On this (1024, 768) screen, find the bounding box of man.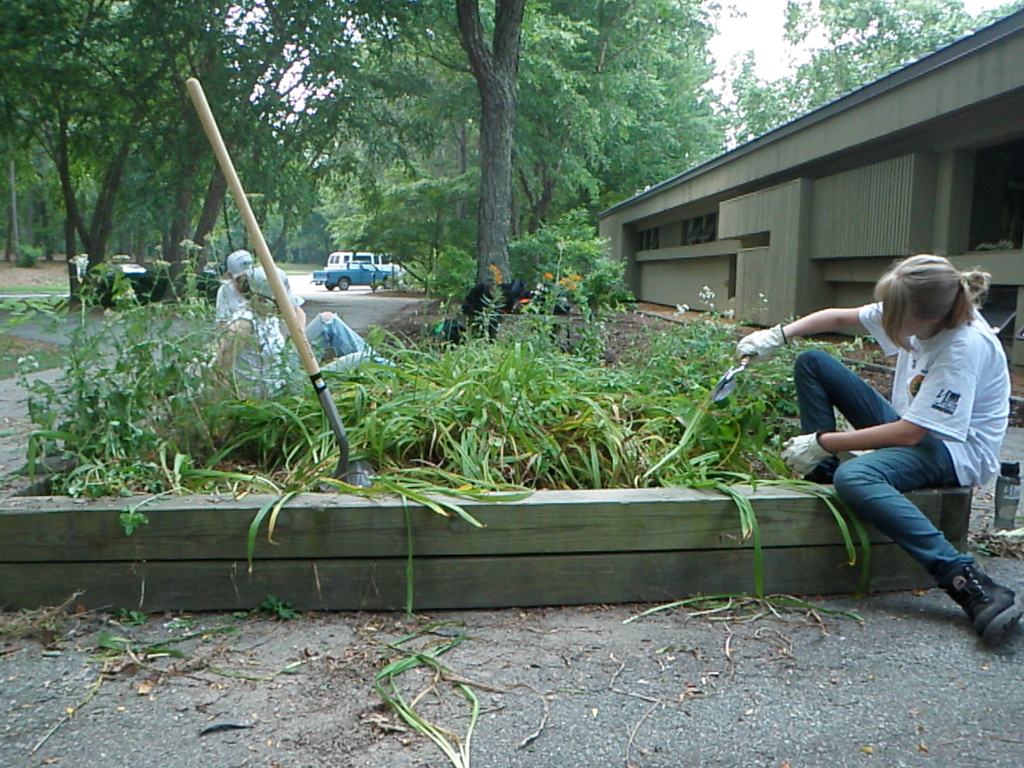
Bounding box: pyautogui.locateOnScreen(206, 262, 392, 404).
